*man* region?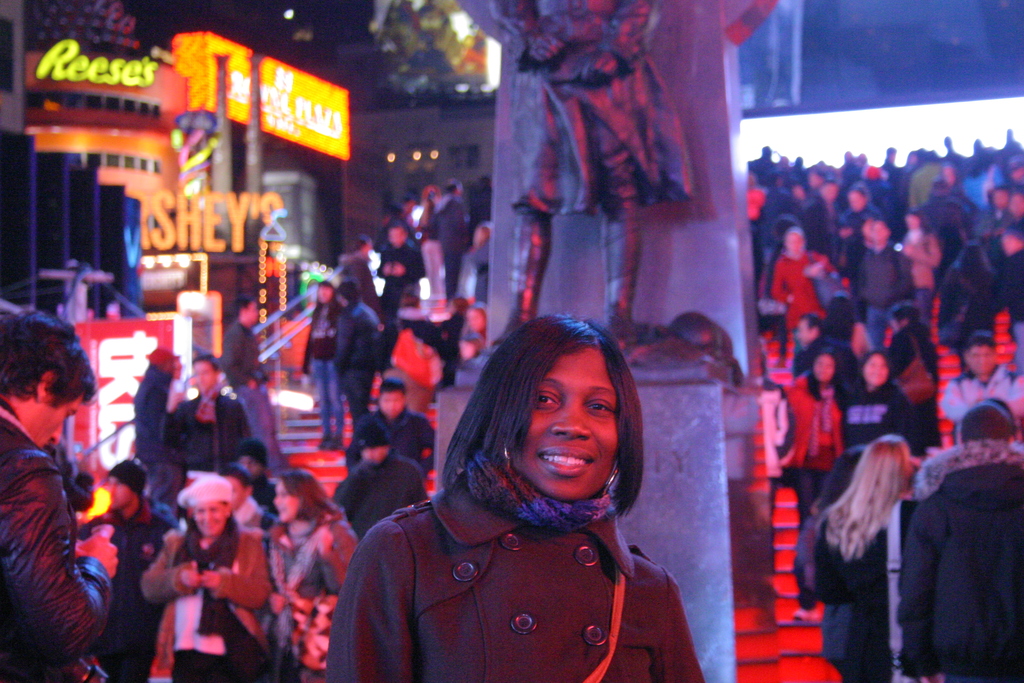
Rect(94, 456, 179, 682)
